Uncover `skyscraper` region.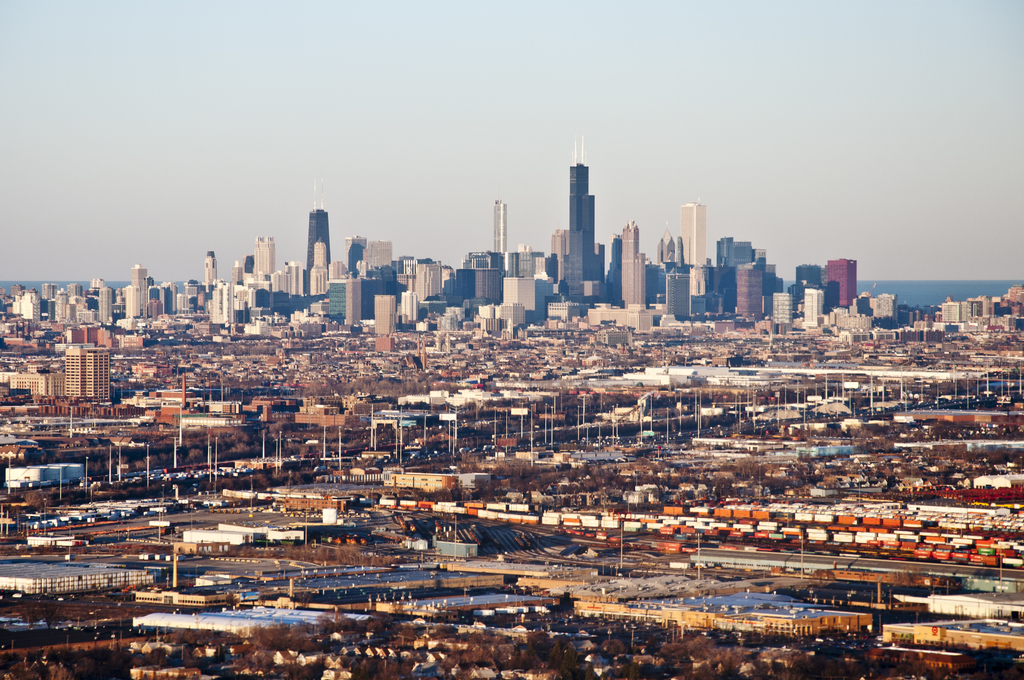
Uncovered: bbox=[393, 262, 417, 295].
